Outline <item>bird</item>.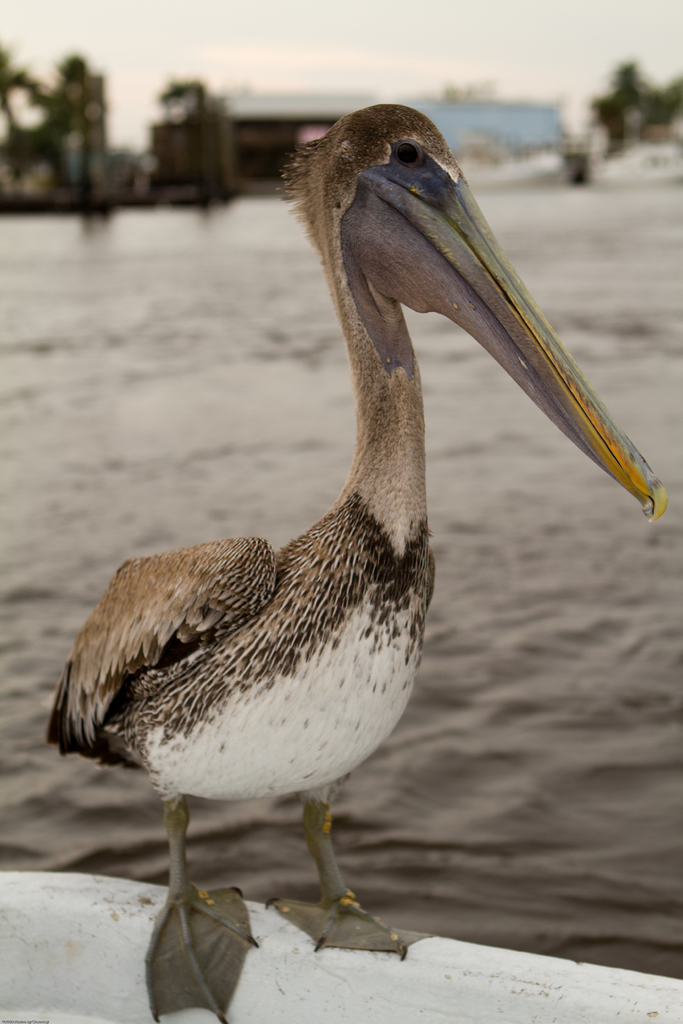
Outline: [43, 108, 652, 953].
